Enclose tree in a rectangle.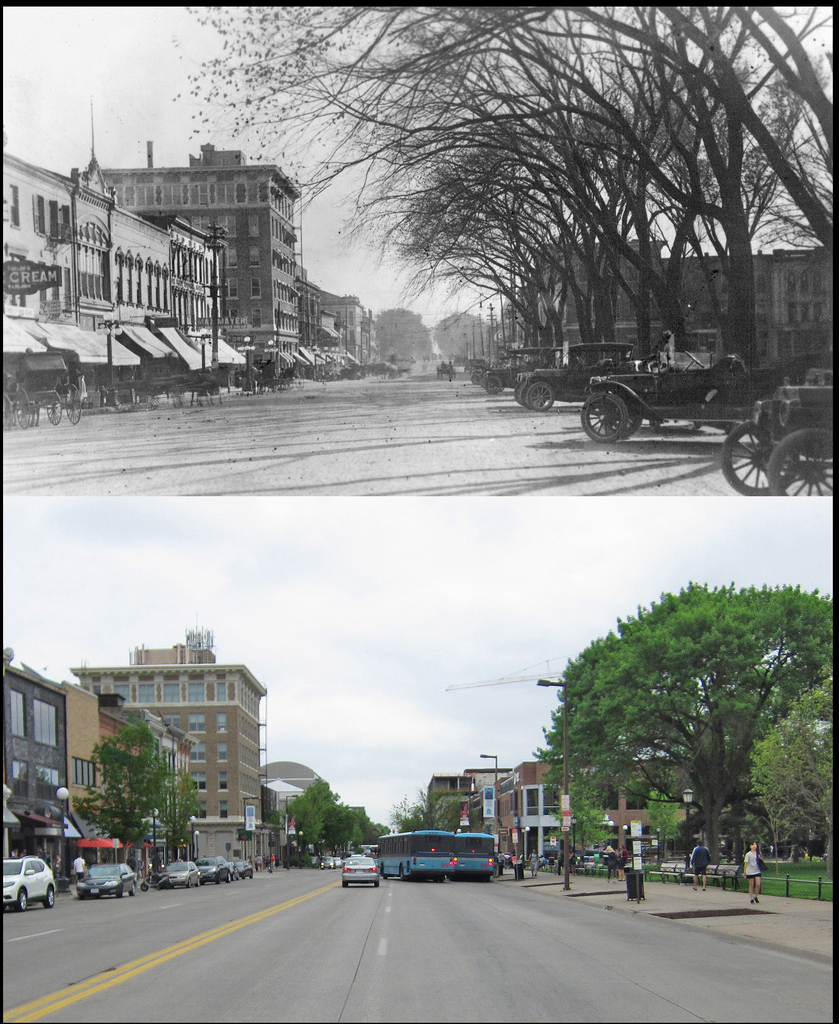
region(371, 314, 437, 365).
